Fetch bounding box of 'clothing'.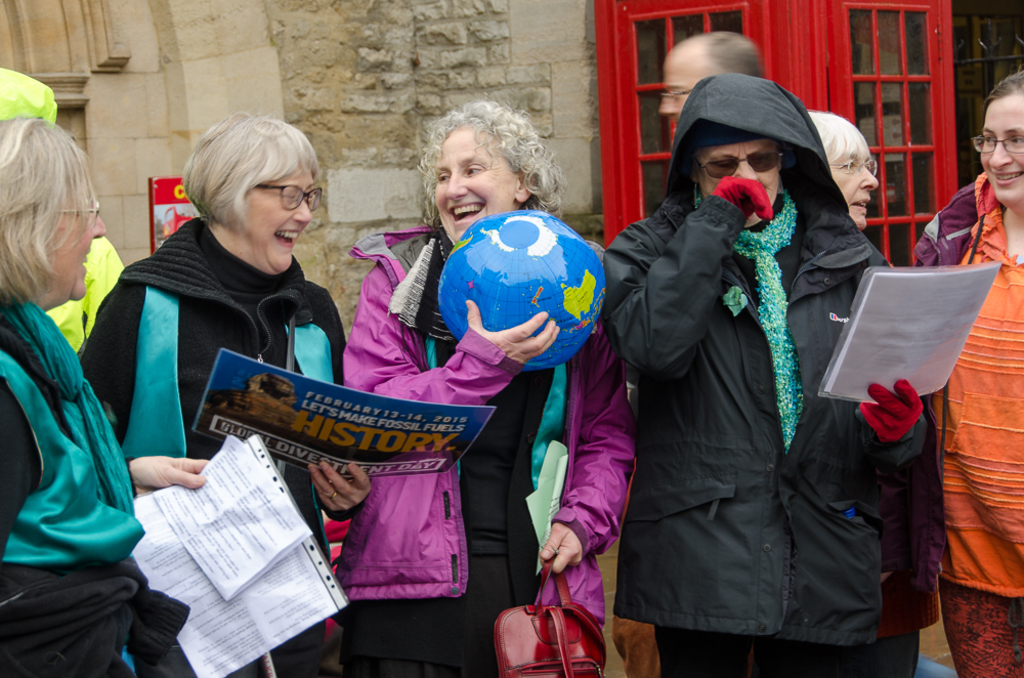
Bbox: 629:108:908:677.
